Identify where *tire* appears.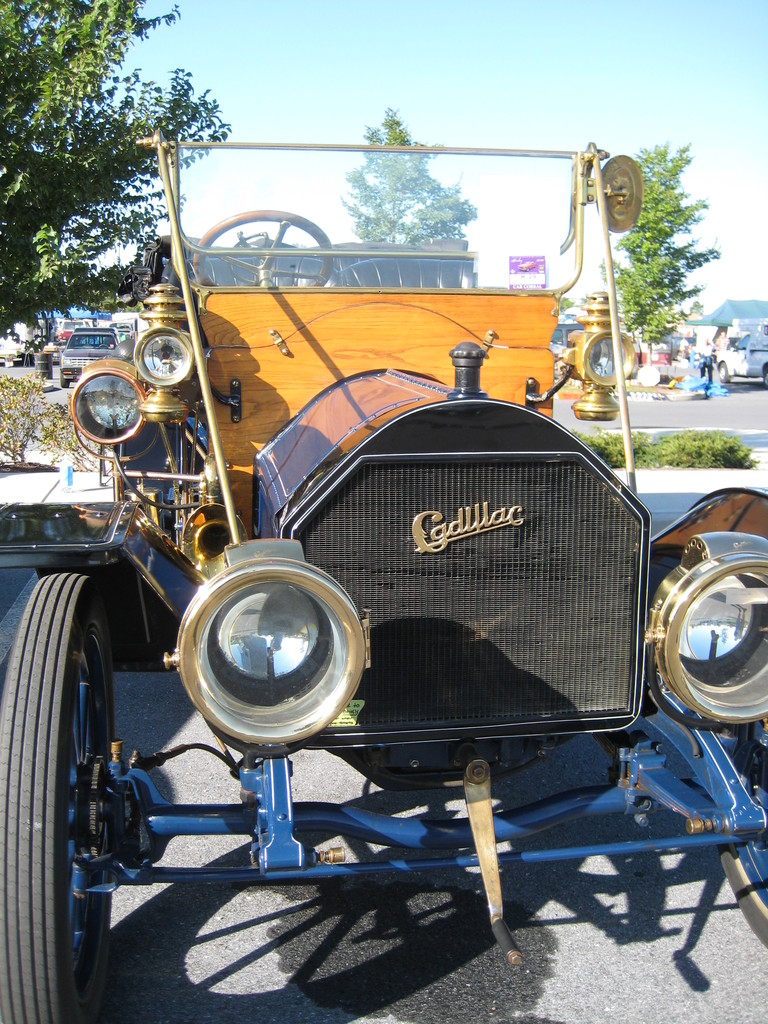
Appears at region(721, 748, 767, 948).
